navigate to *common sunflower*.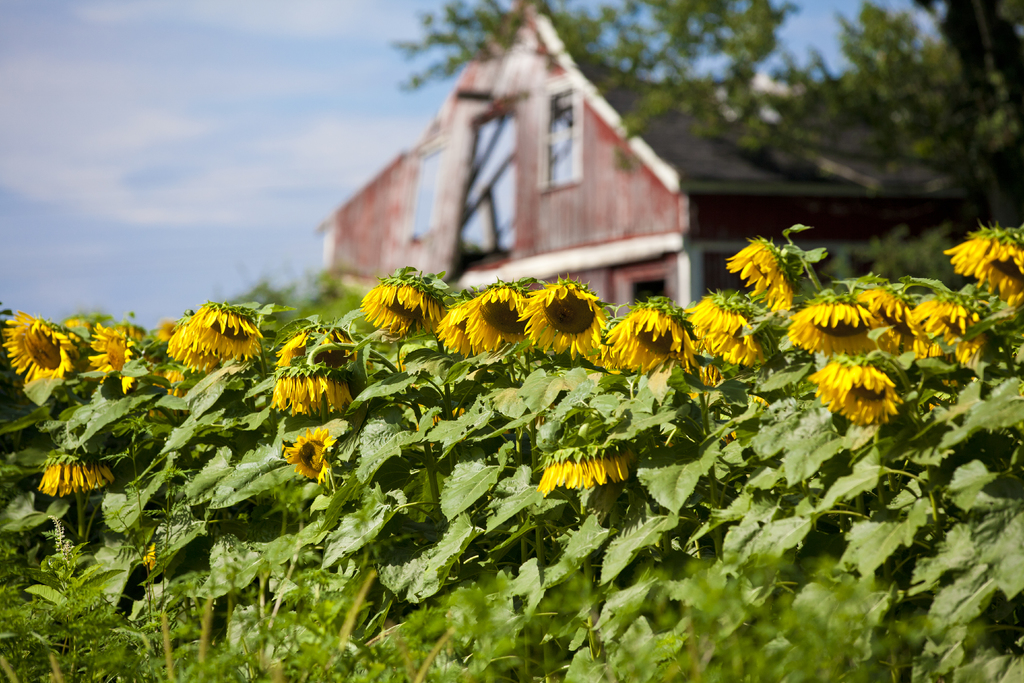
Navigation target: region(35, 450, 114, 495).
